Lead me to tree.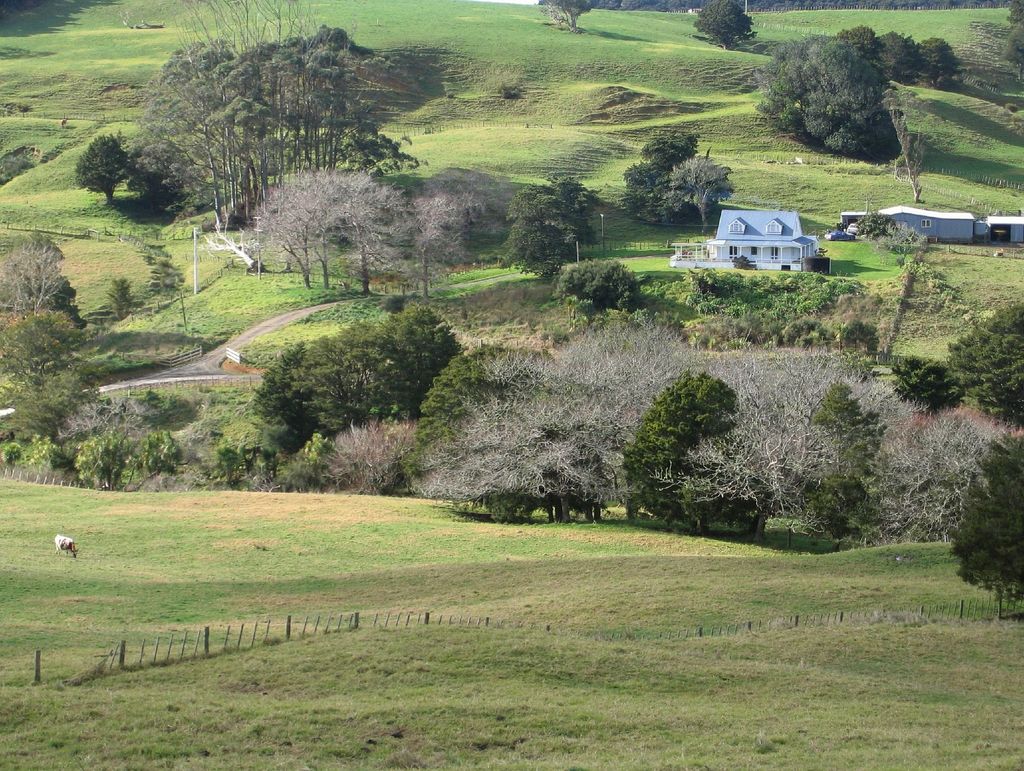
Lead to (x1=552, y1=259, x2=666, y2=327).
